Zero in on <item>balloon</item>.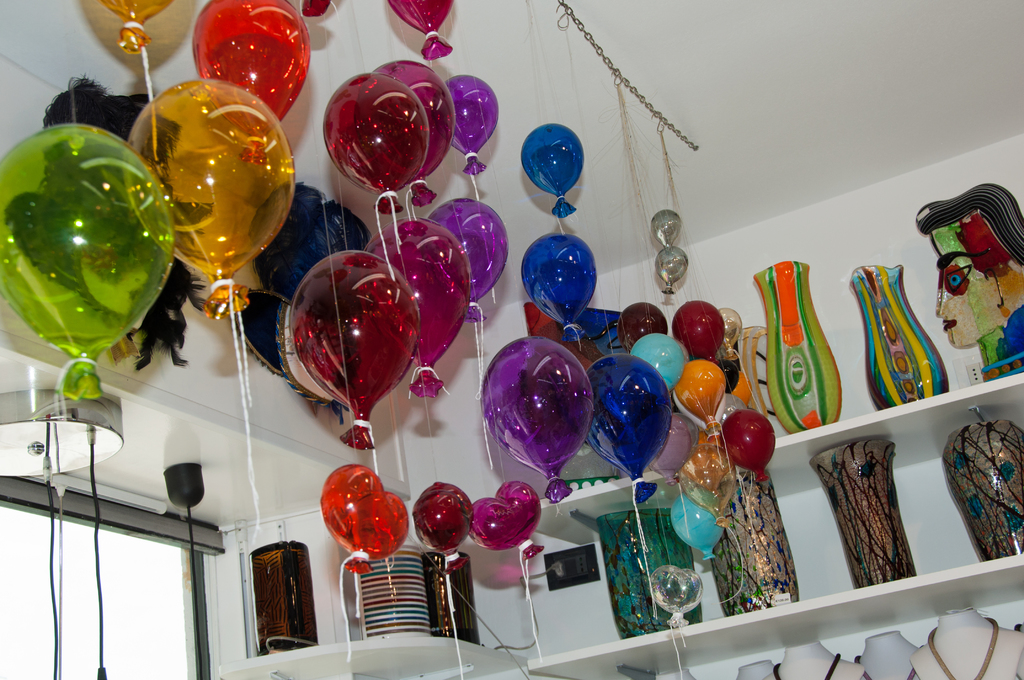
Zeroed in: 666, 492, 724, 563.
